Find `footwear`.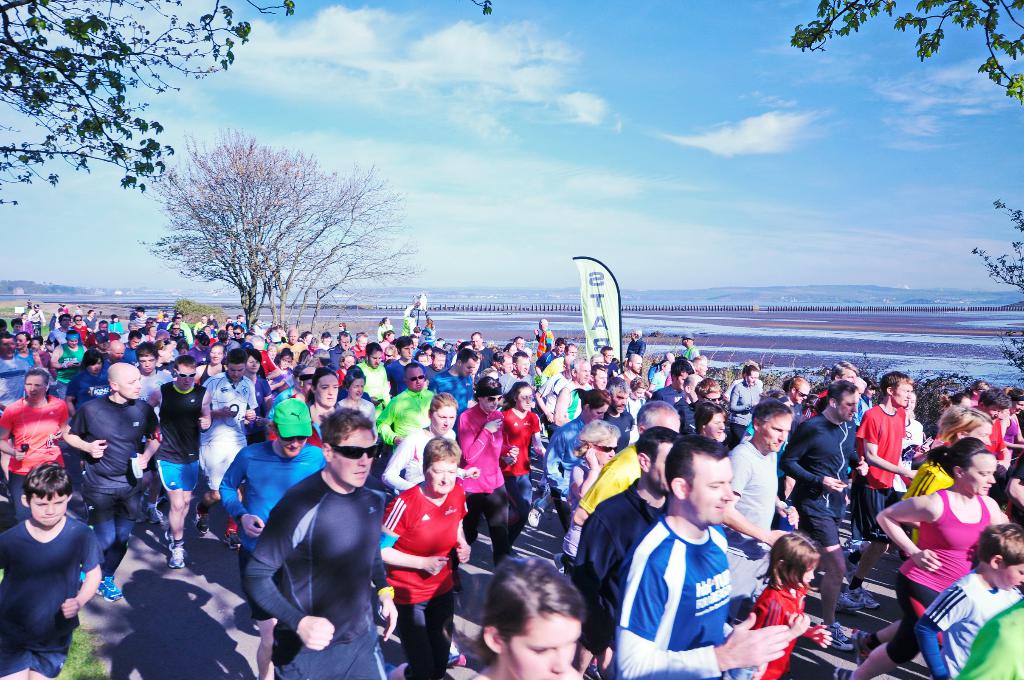
167, 540, 188, 572.
